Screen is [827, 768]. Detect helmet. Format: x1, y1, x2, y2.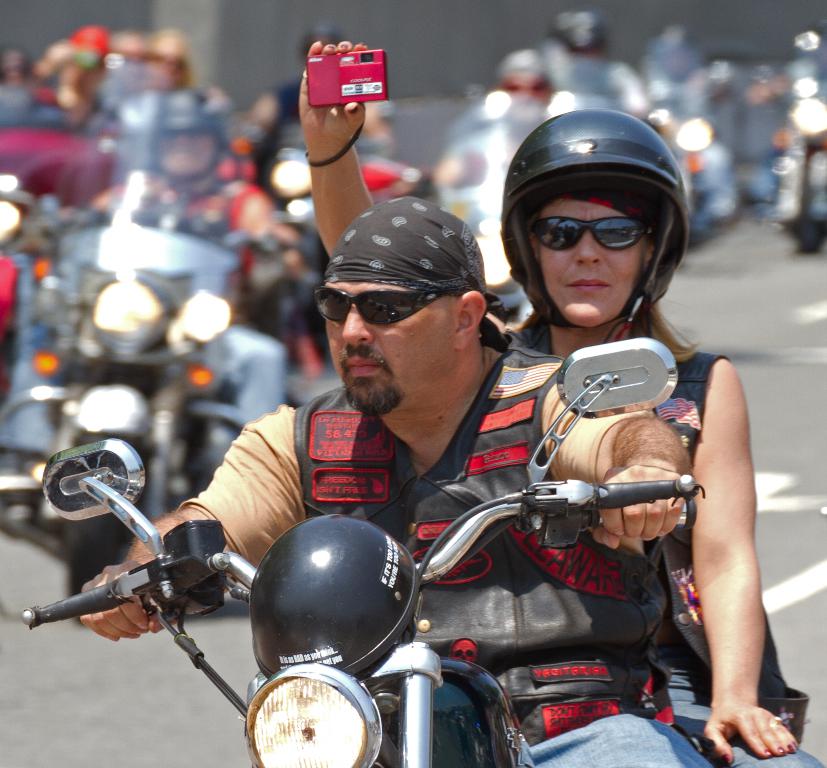
564, 13, 609, 53.
